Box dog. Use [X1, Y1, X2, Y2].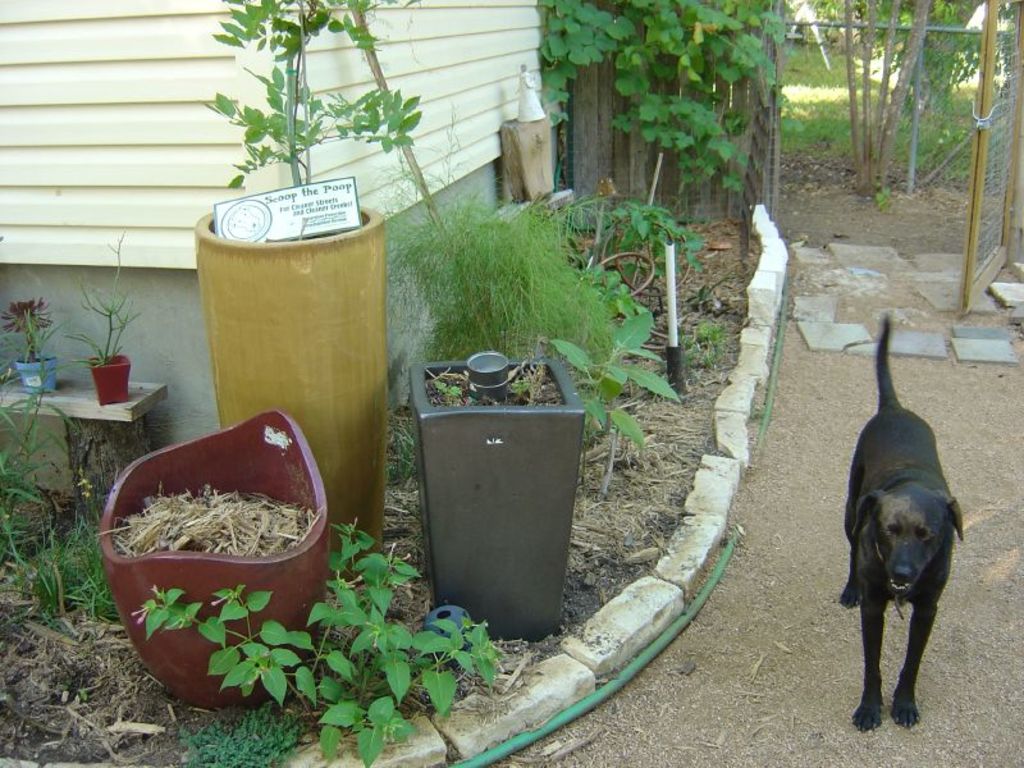
[836, 312, 966, 733].
